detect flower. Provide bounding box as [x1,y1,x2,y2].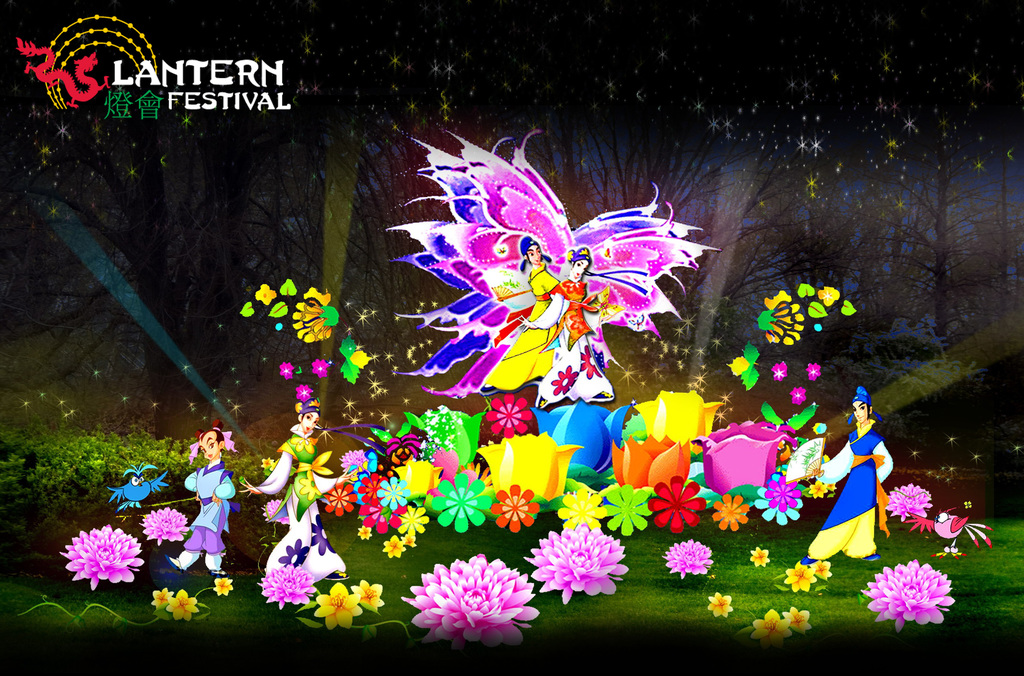
[283,540,312,566].
